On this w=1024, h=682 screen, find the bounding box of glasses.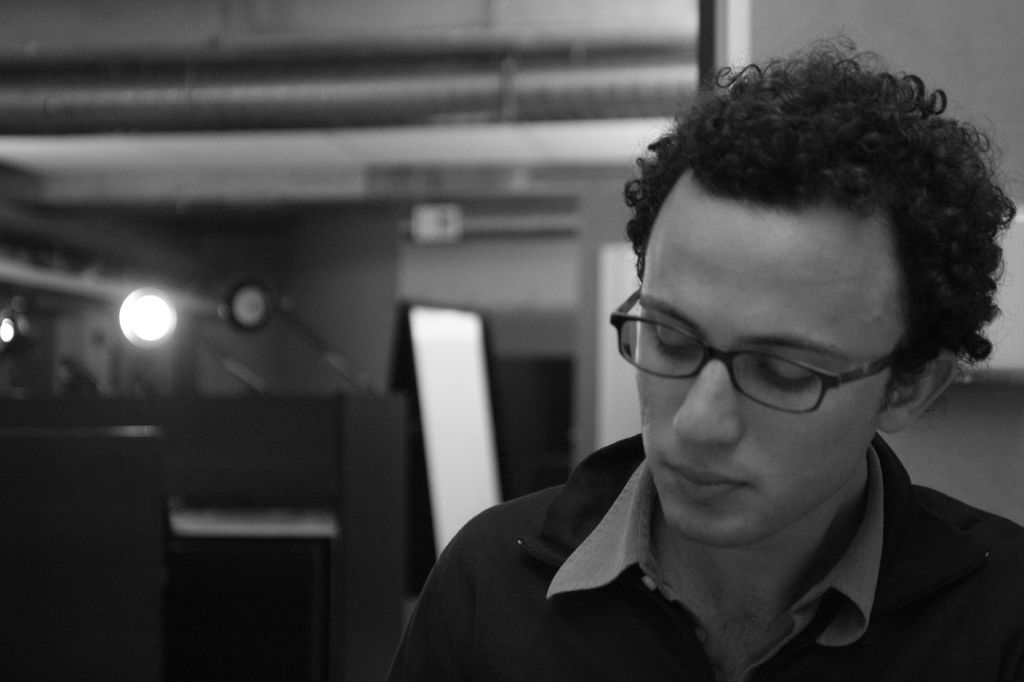
Bounding box: (x1=630, y1=328, x2=888, y2=425).
